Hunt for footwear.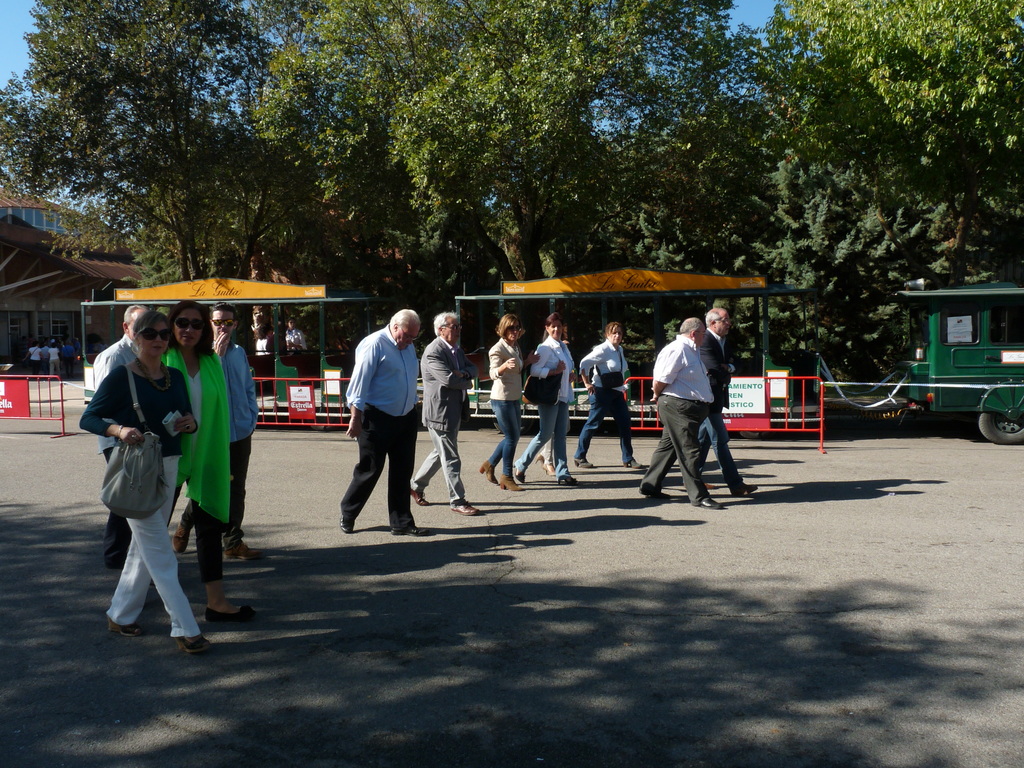
Hunted down at [575,456,593,465].
